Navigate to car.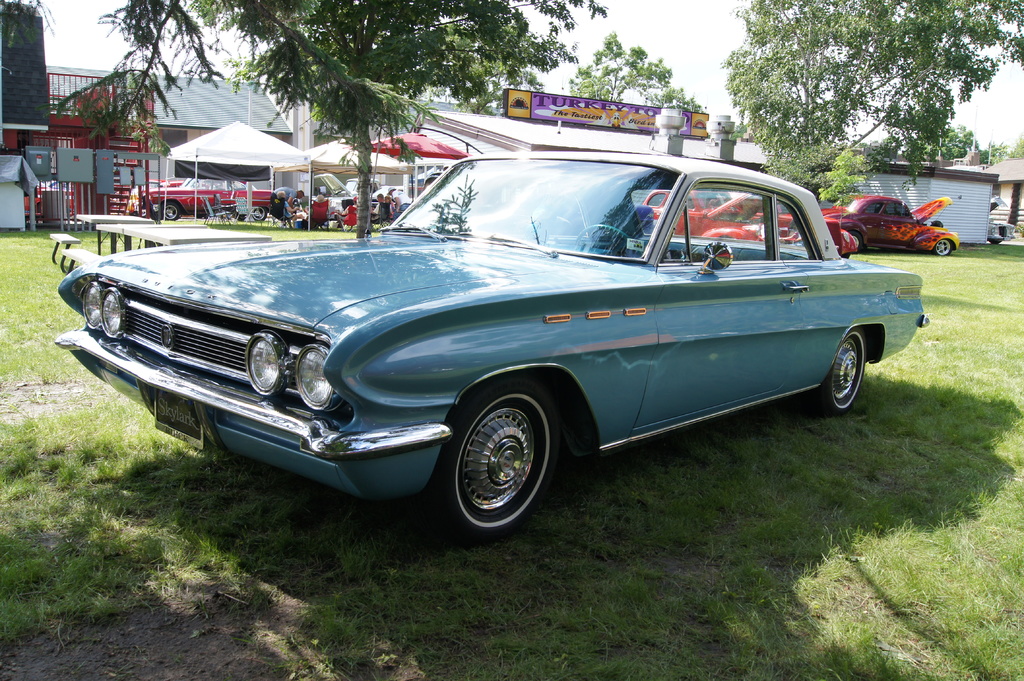
Navigation target: {"x1": 987, "y1": 196, "x2": 1016, "y2": 246}.
